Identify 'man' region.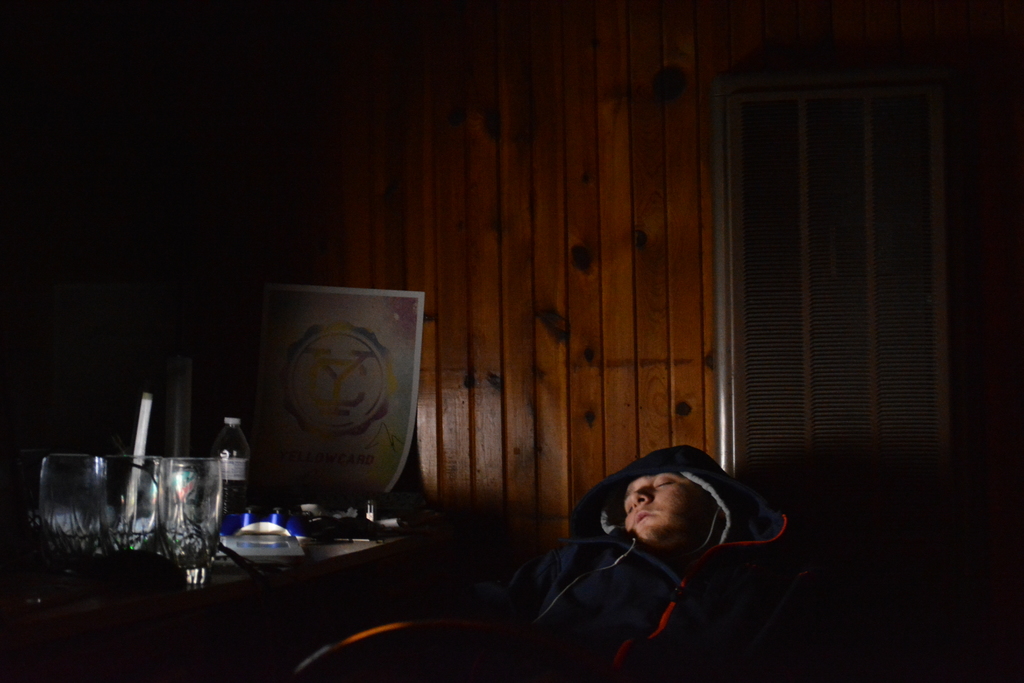
Region: region(444, 441, 823, 682).
